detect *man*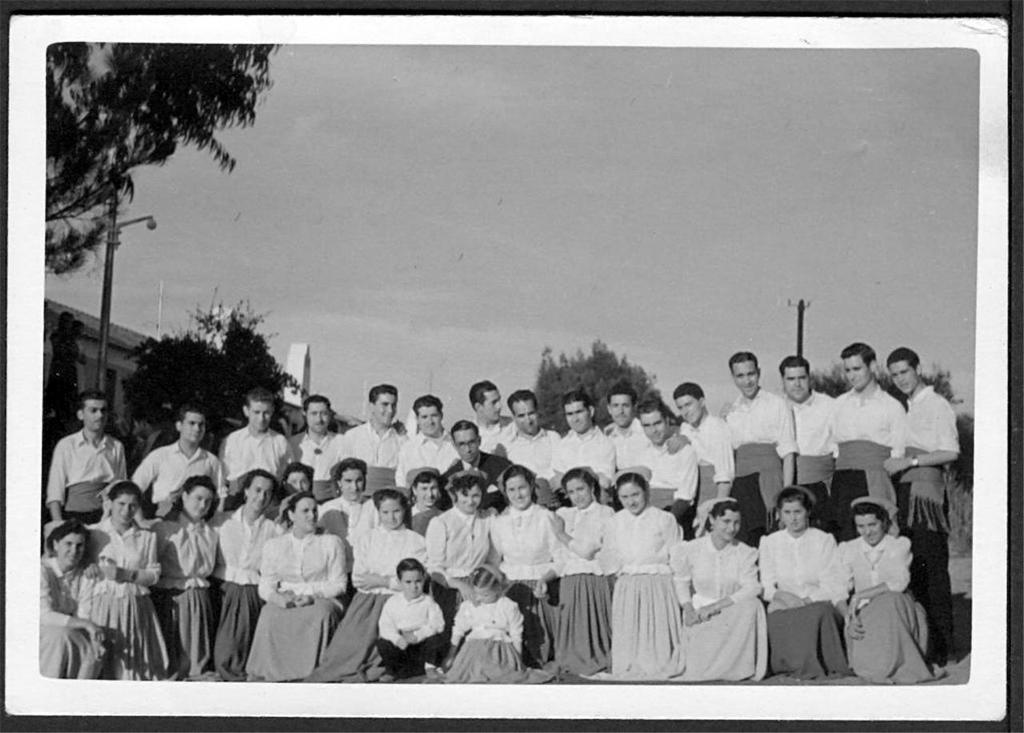
[left=670, top=381, right=739, bottom=527]
